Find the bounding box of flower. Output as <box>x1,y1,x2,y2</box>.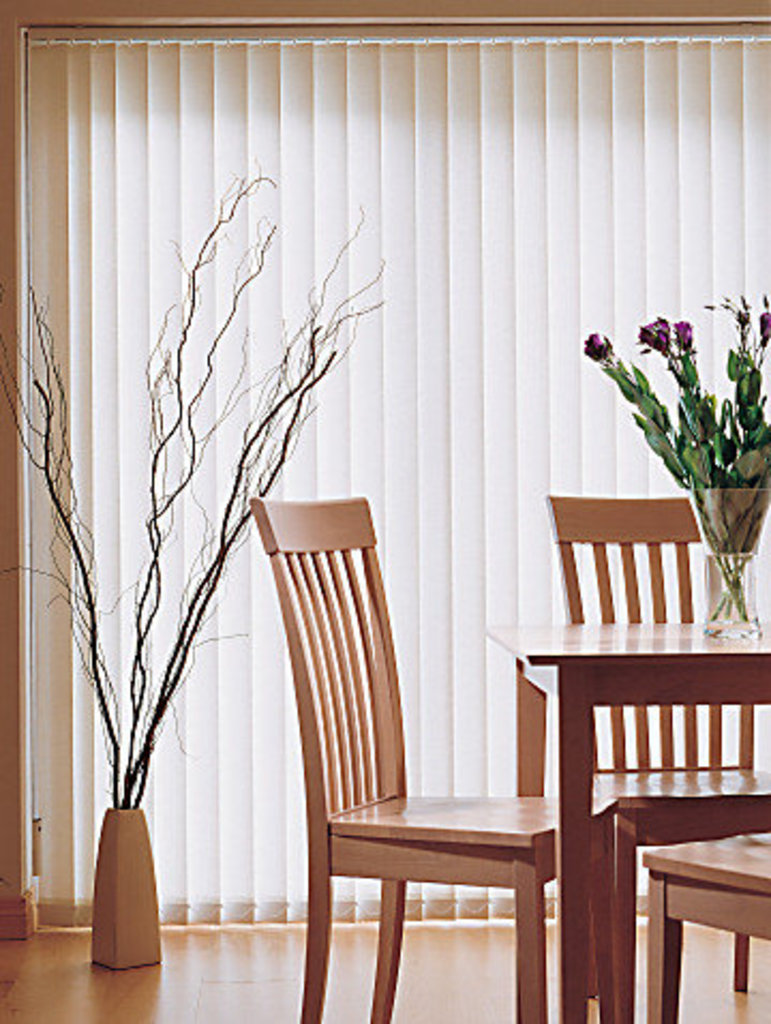
<box>580,323,610,366</box>.
